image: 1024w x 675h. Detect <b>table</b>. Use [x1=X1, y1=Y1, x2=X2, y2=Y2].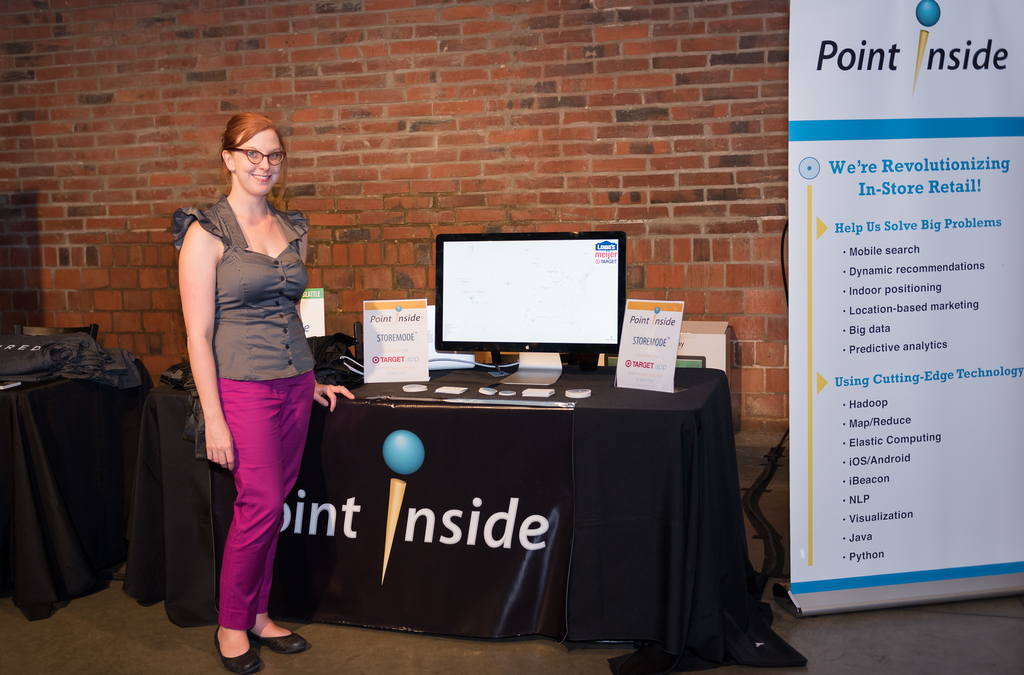
[x1=3, y1=357, x2=152, y2=620].
